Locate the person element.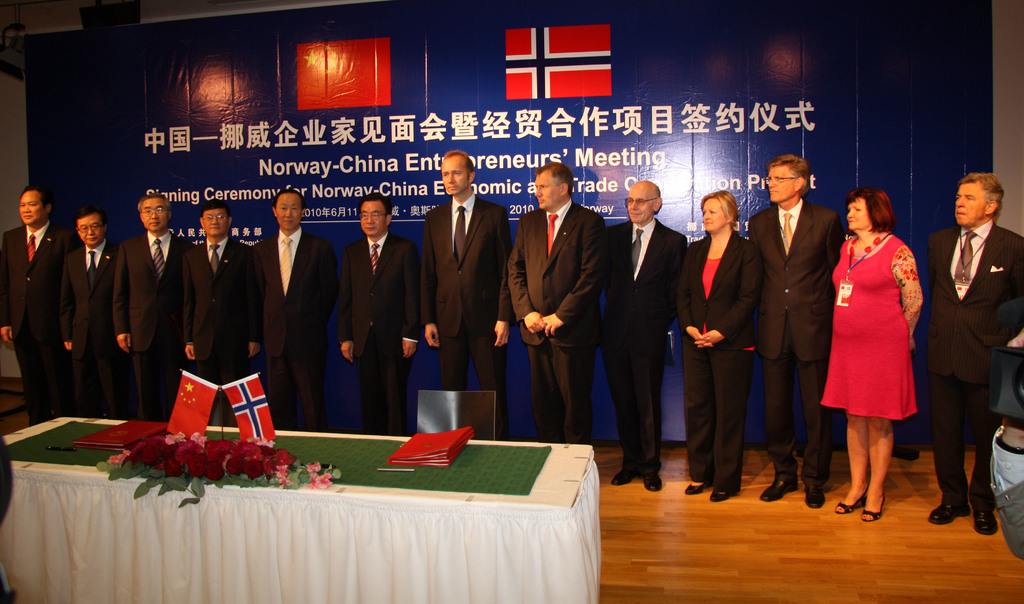
Element bbox: [x1=744, y1=154, x2=846, y2=509].
